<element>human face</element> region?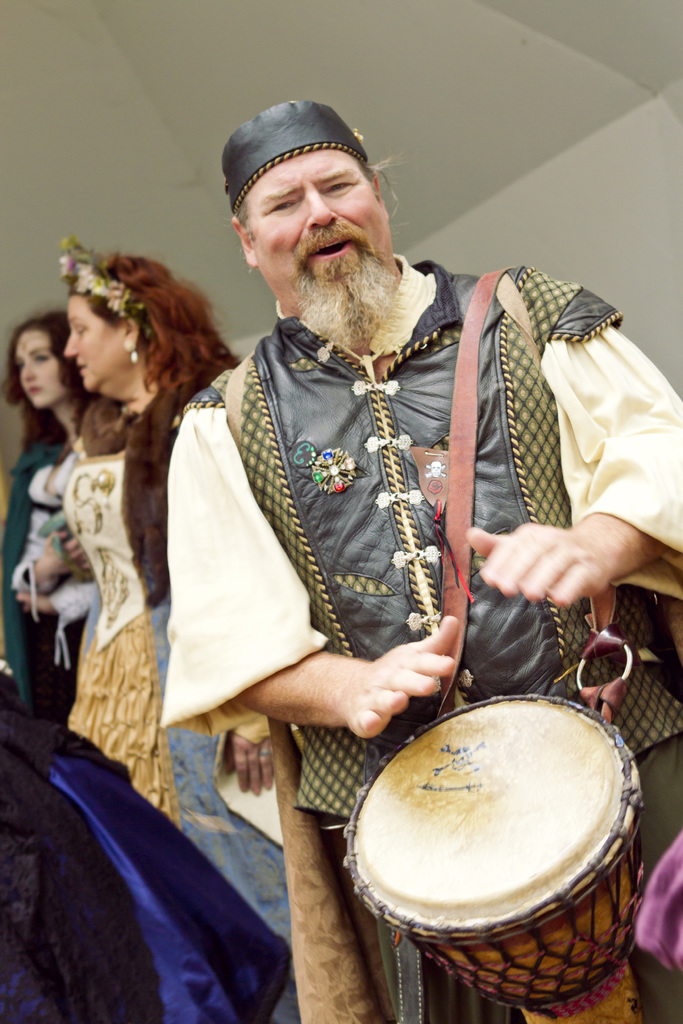
x1=16, y1=330, x2=69, y2=407
